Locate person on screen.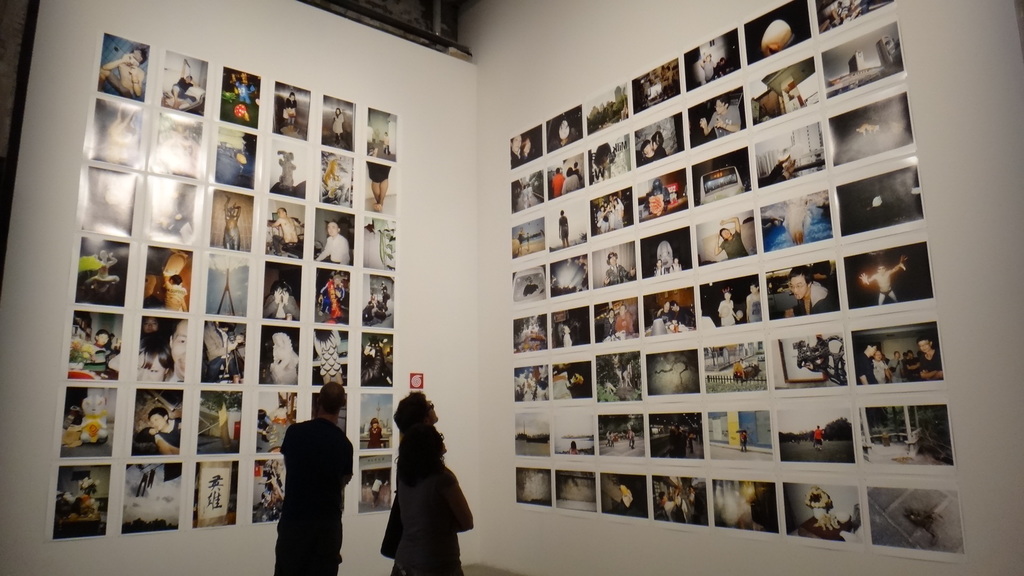
On screen at BBox(557, 211, 571, 253).
